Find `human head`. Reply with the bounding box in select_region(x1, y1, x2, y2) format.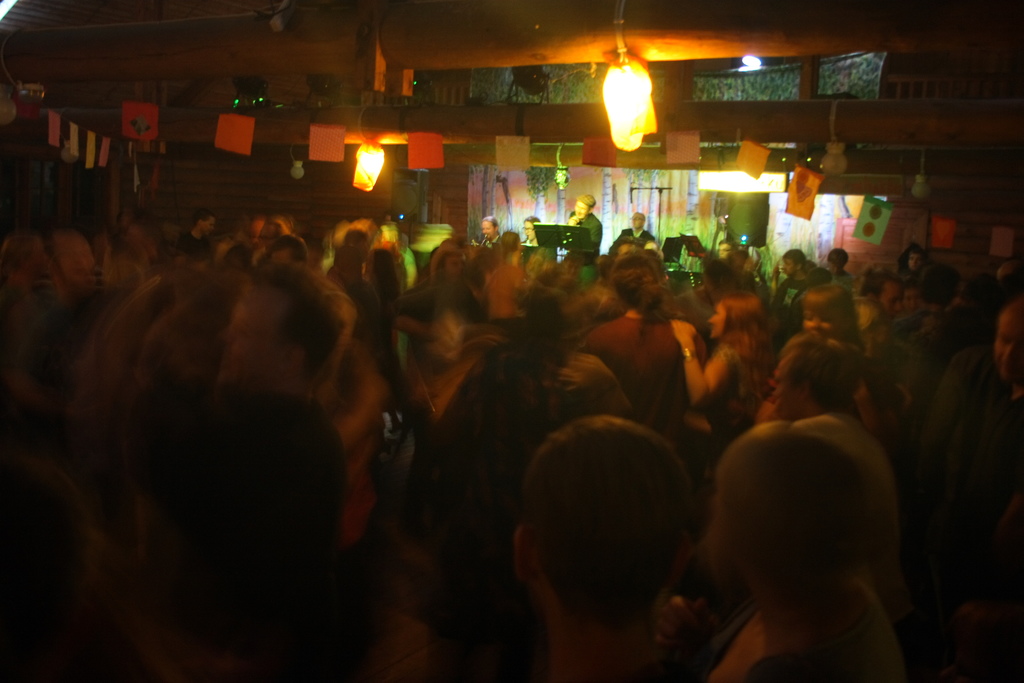
select_region(782, 252, 803, 274).
